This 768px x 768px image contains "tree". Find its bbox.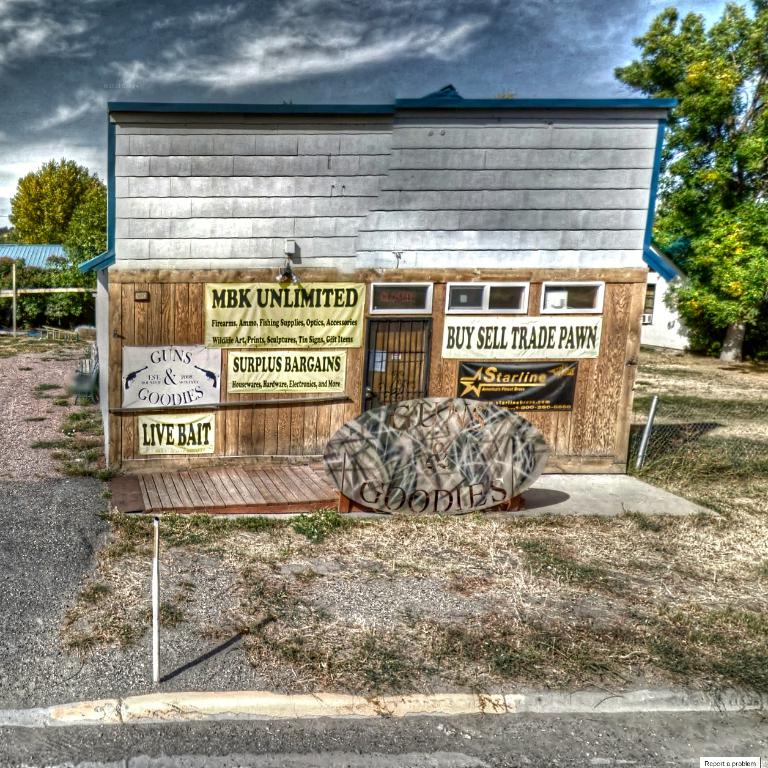
select_region(10, 154, 108, 249).
